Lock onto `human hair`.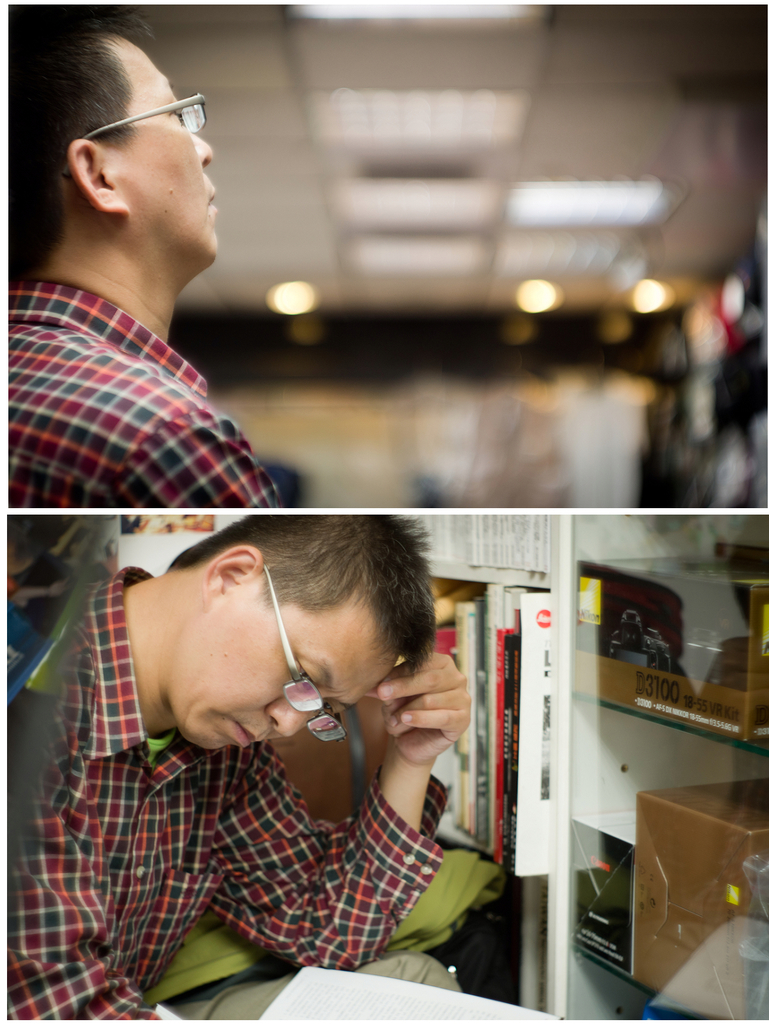
Locked: locate(8, 4, 155, 287).
